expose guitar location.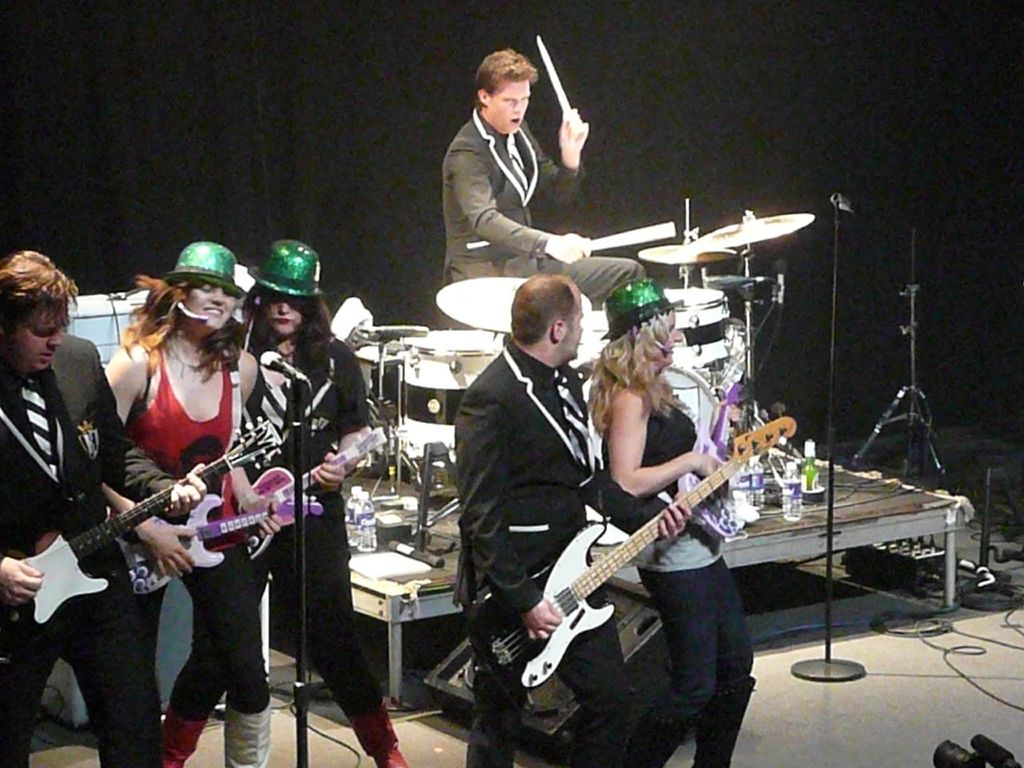
Exposed at x1=118 y1=497 x2=322 y2=597.
